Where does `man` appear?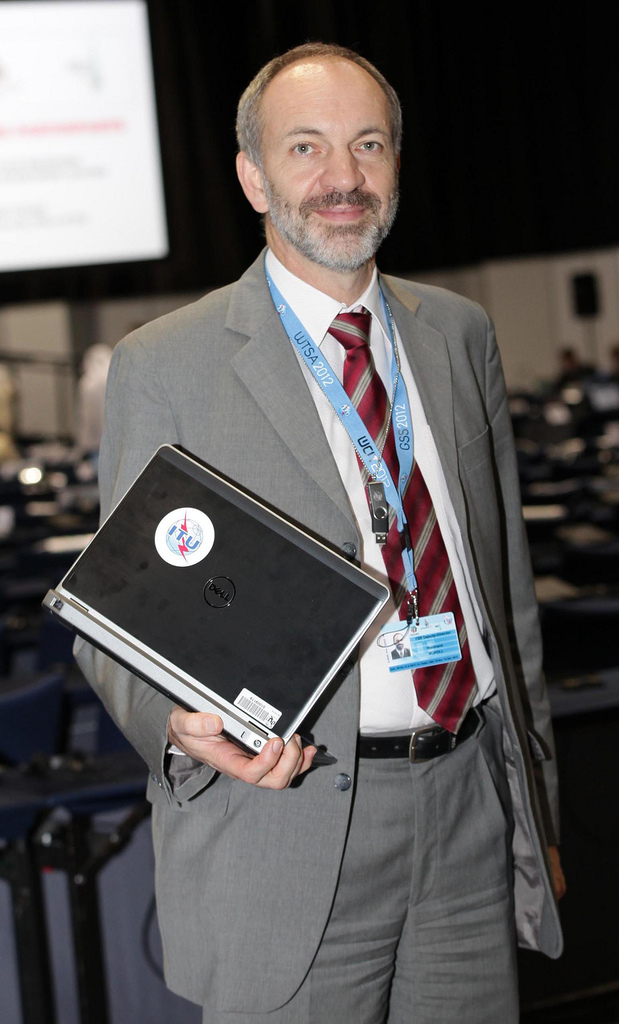
Appears at rect(78, 56, 565, 950).
